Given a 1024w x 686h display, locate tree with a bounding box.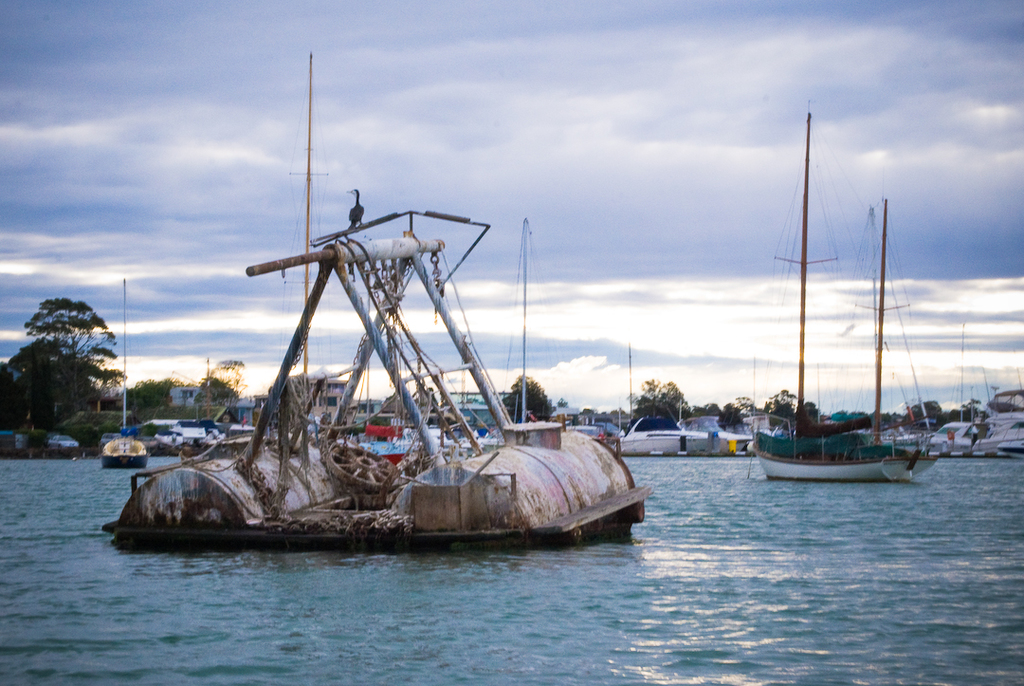
Located: box(631, 375, 687, 428).
